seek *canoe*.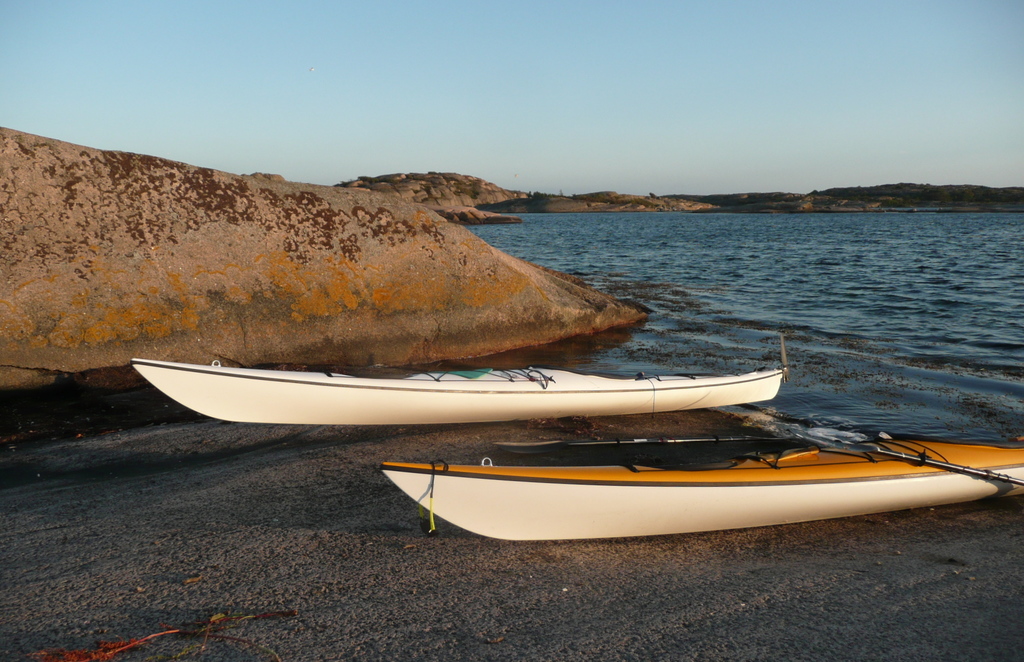
<region>129, 352, 783, 435</region>.
